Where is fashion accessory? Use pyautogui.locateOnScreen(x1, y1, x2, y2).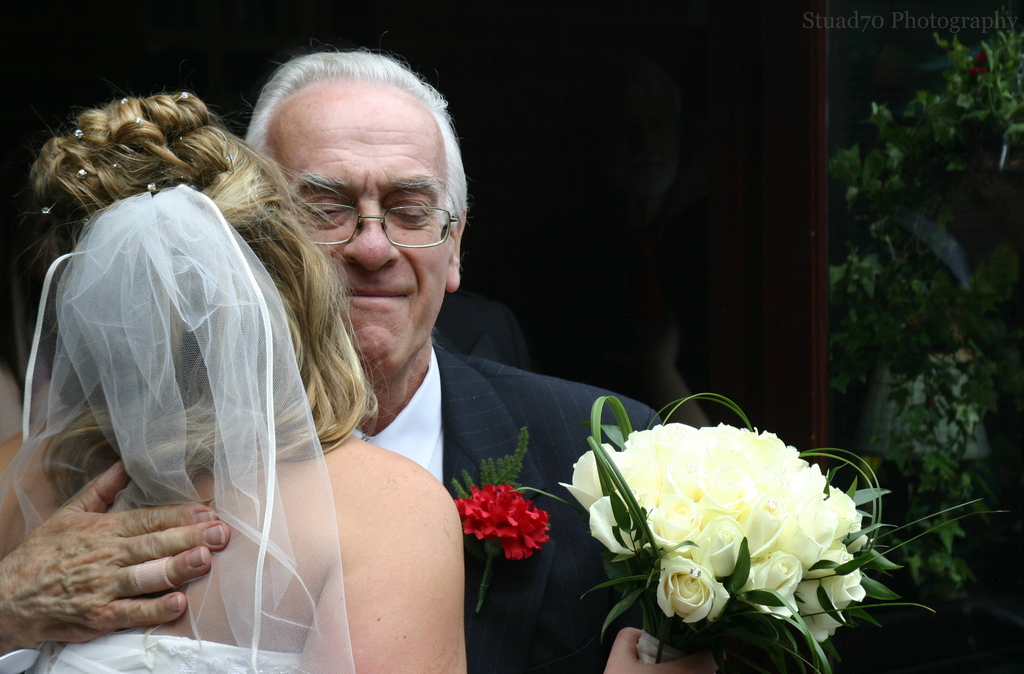
pyautogui.locateOnScreen(40, 206, 53, 217).
